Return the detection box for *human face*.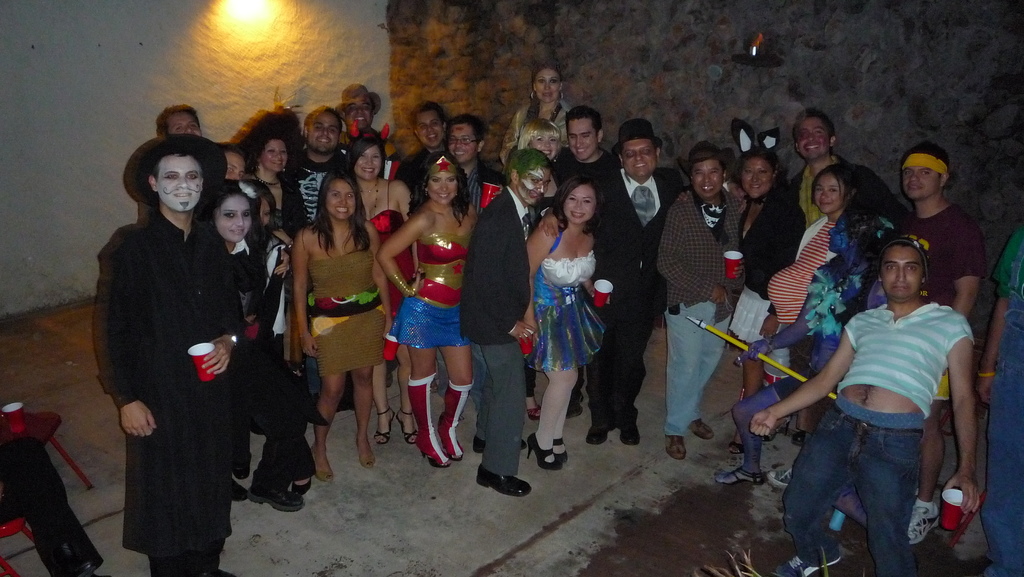
left=806, top=181, right=839, bottom=212.
